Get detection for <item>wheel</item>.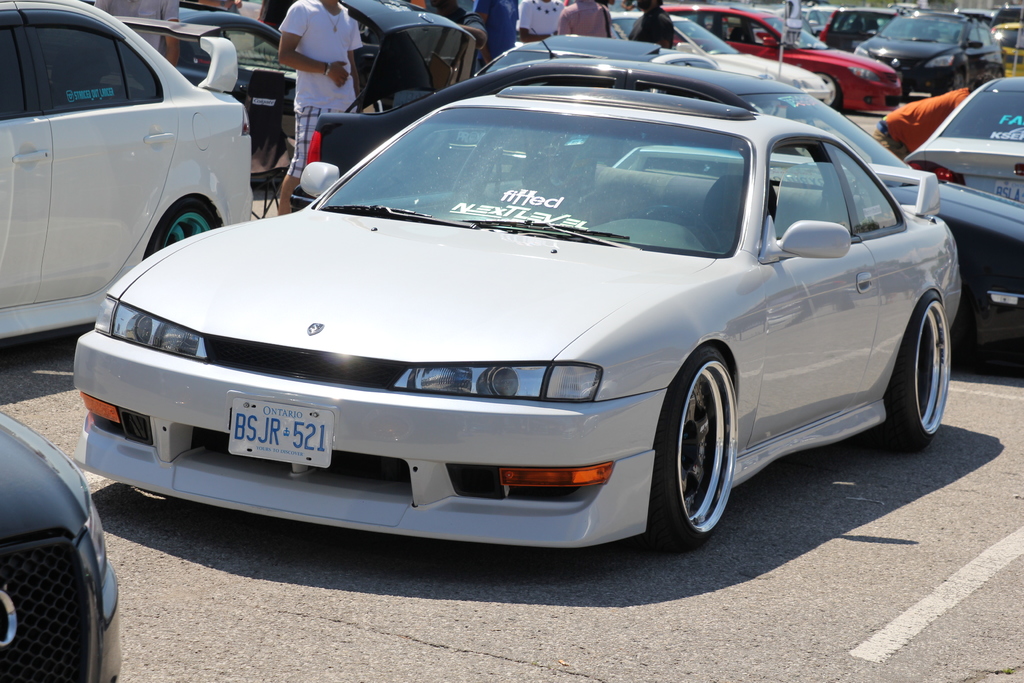
Detection: <region>817, 72, 842, 112</region>.
